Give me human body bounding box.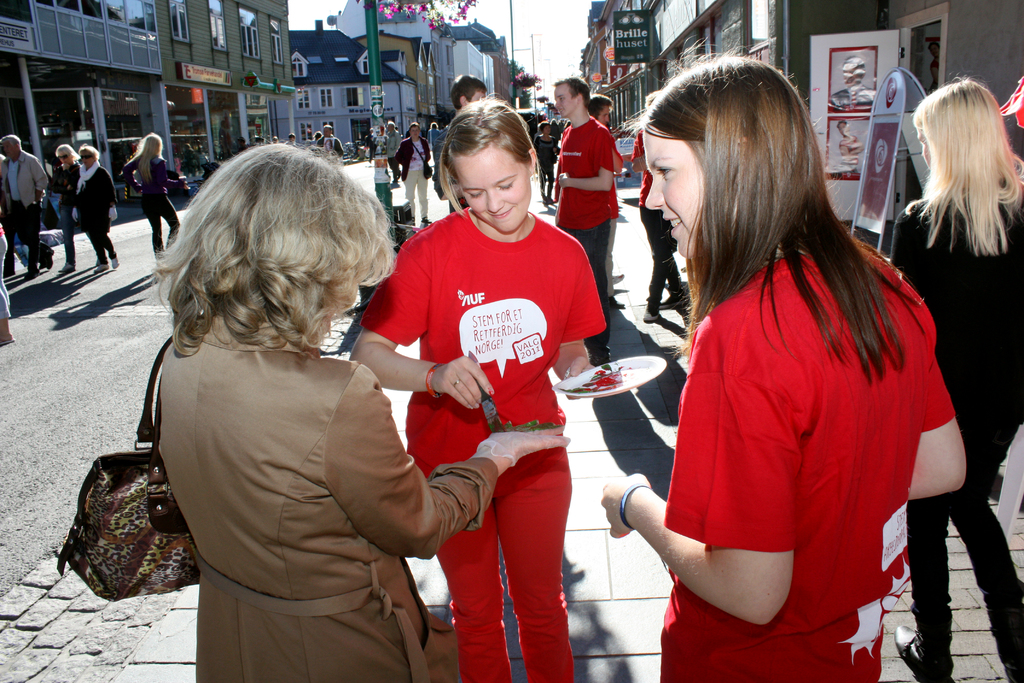
detection(890, 183, 1023, 682).
